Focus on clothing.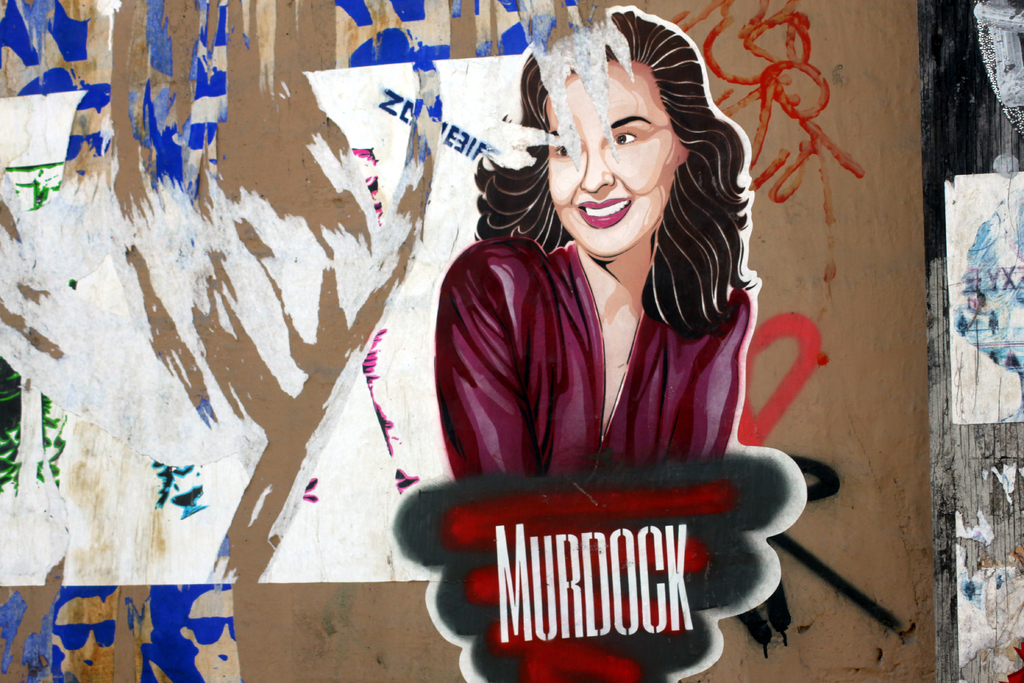
Focused at (445,234,753,463).
